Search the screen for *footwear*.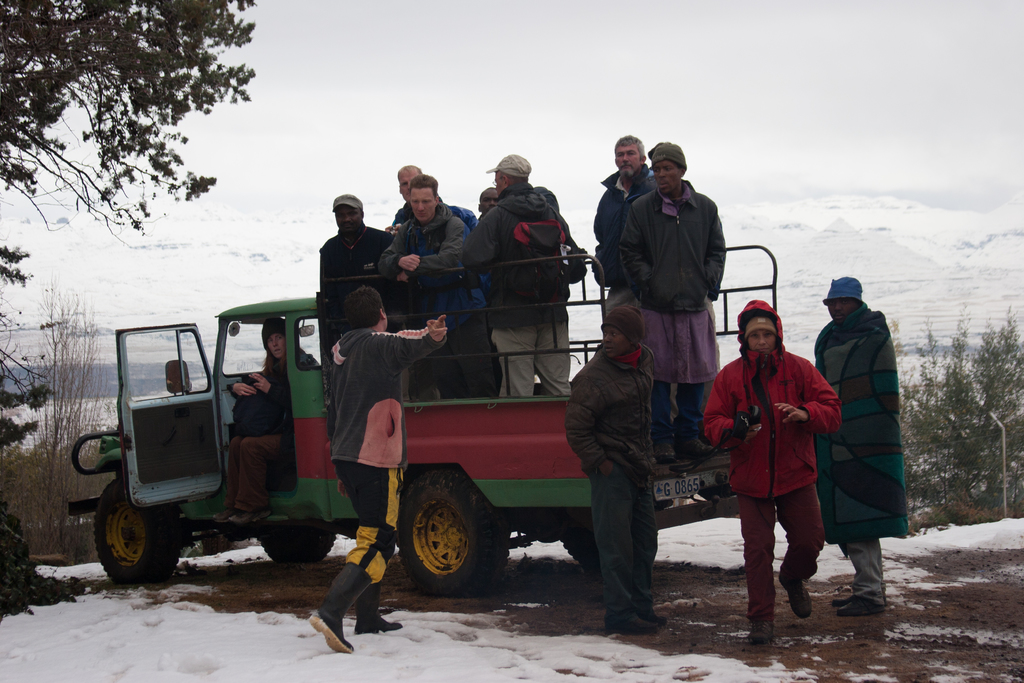
Found at {"x1": 353, "y1": 609, "x2": 403, "y2": 634}.
